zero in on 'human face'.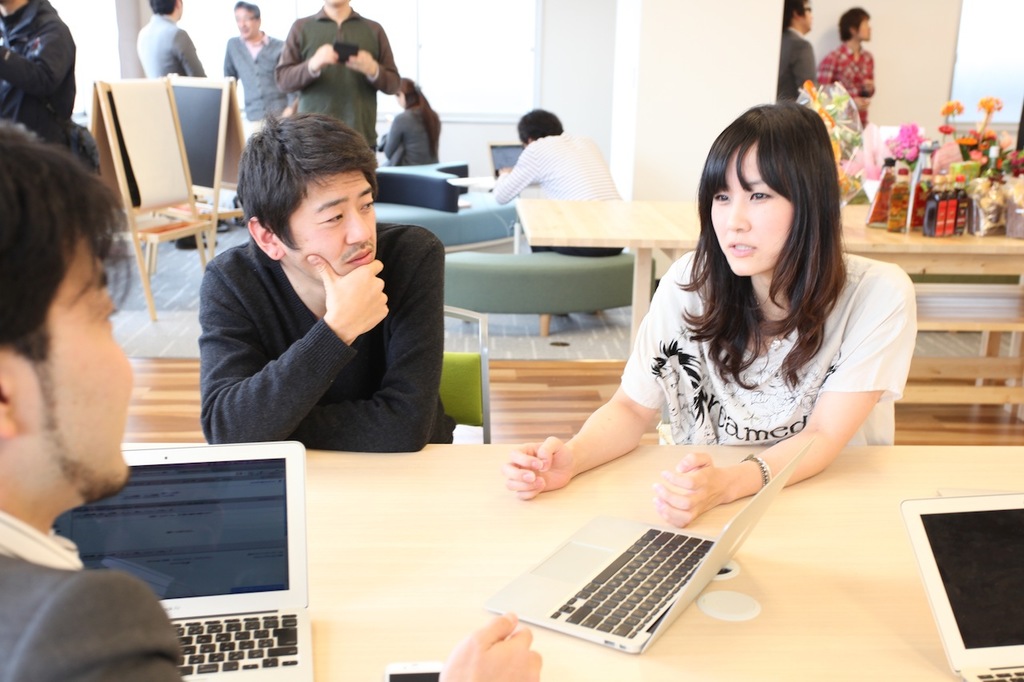
Zeroed in: pyautogui.locateOnScreen(708, 138, 795, 277).
